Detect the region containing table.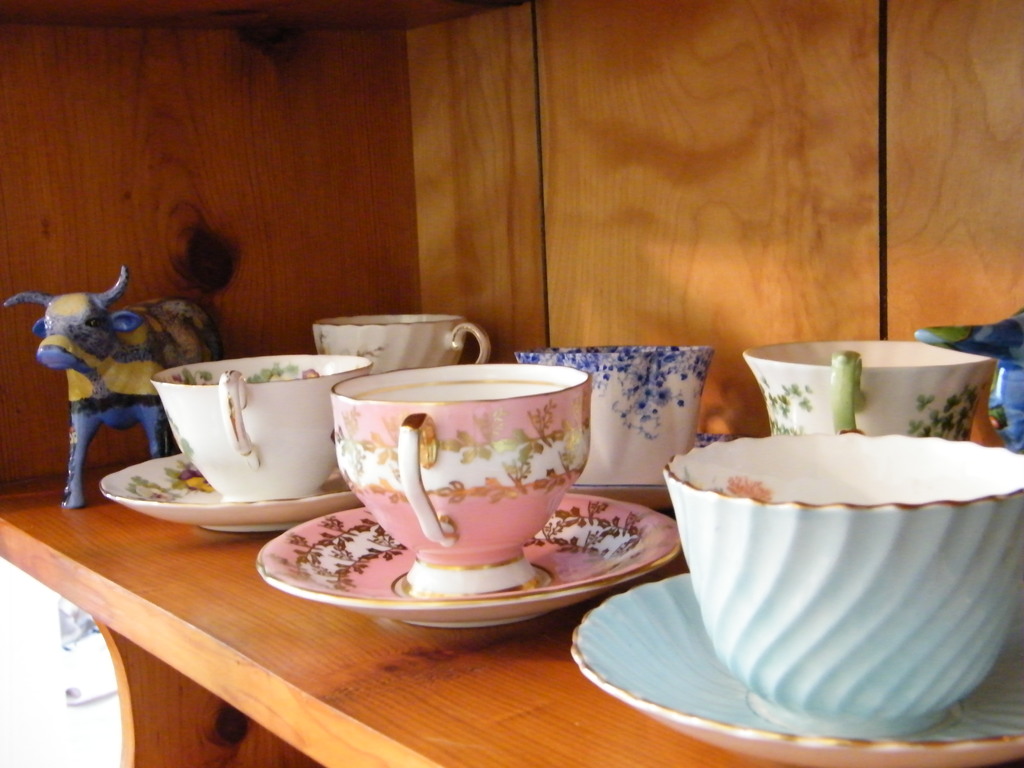
{"left": 0, "top": 0, "right": 1022, "bottom": 767}.
